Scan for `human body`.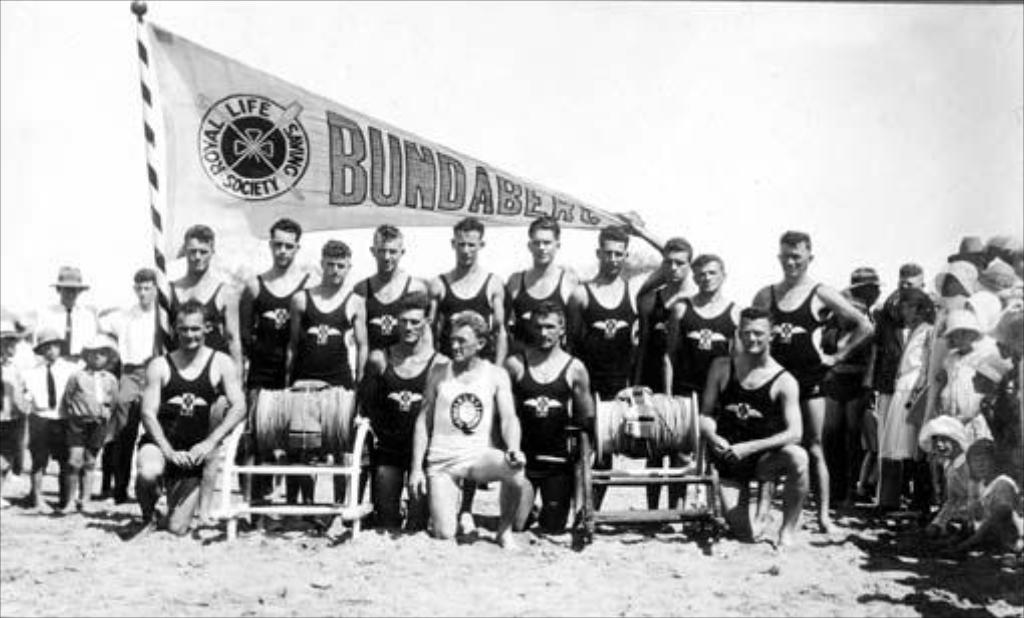
Scan result: left=970, top=349, right=1008, bottom=453.
